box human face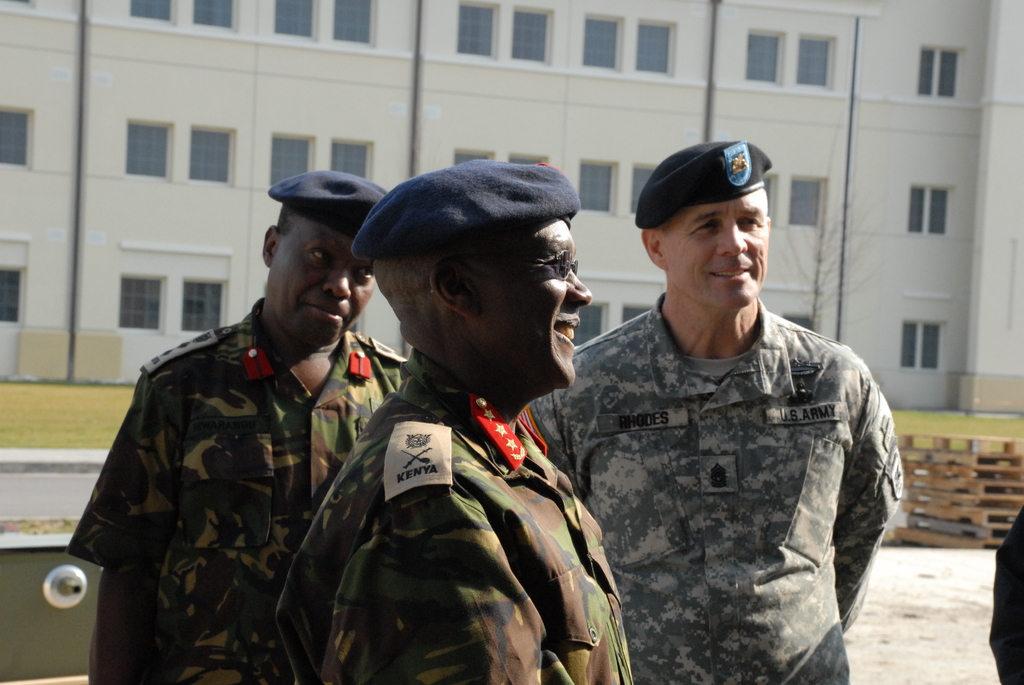
box(488, 224, 595, 387)
